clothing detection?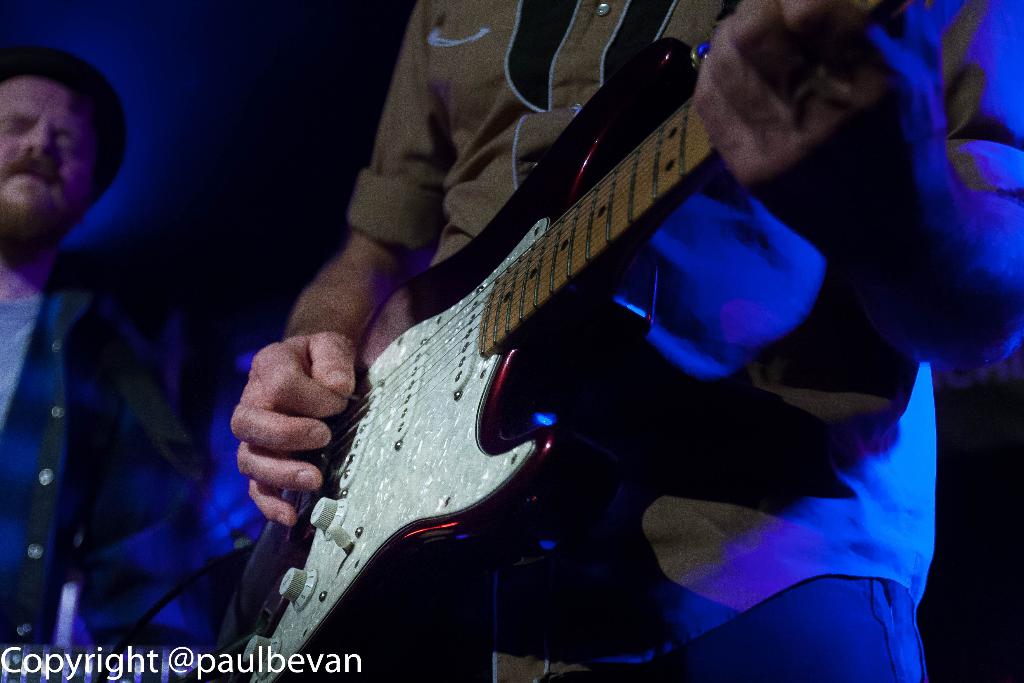
334, 0, 1023, 677
